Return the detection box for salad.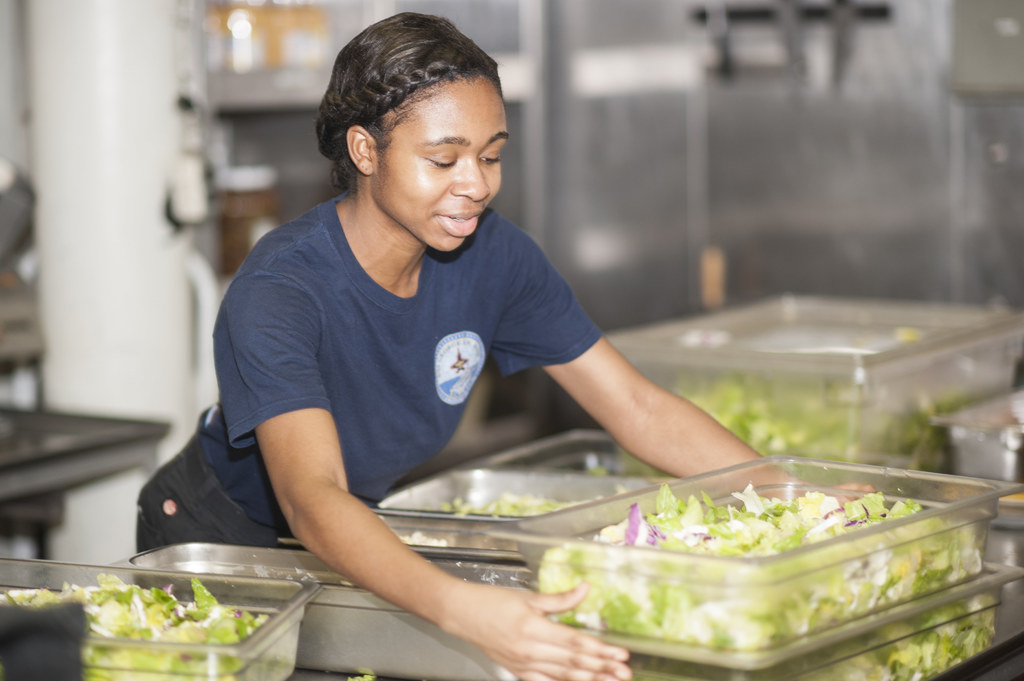
[left=530, top=450, right=1014, bottom=646].
